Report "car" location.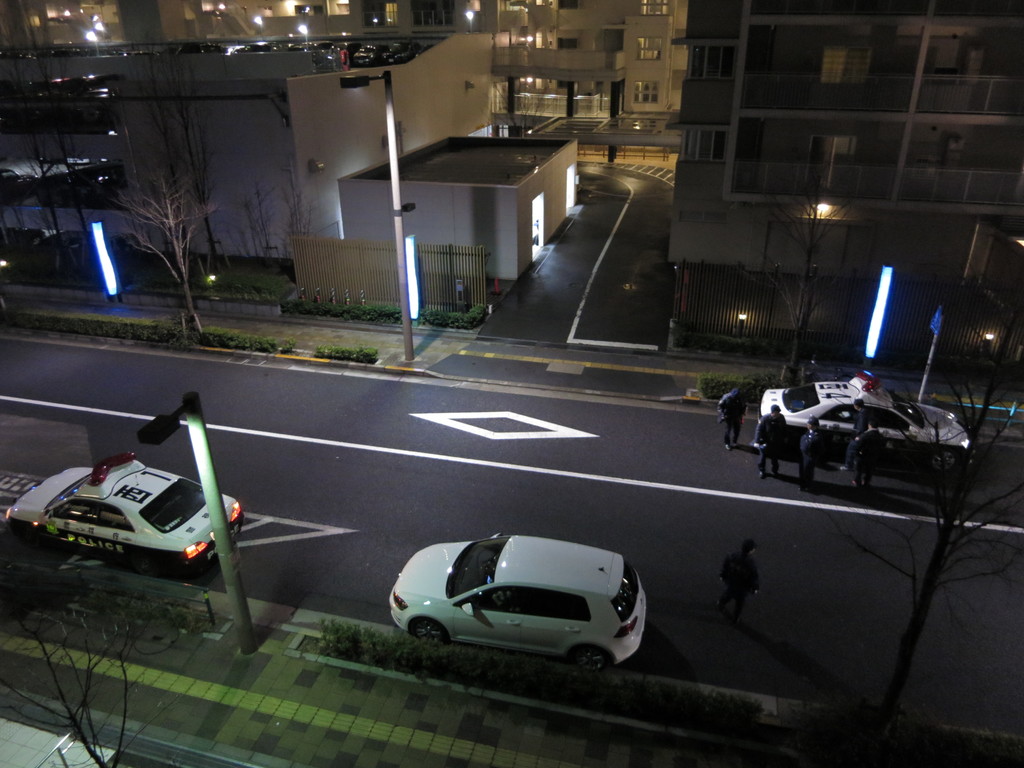
Report: 0:450:246:569.
